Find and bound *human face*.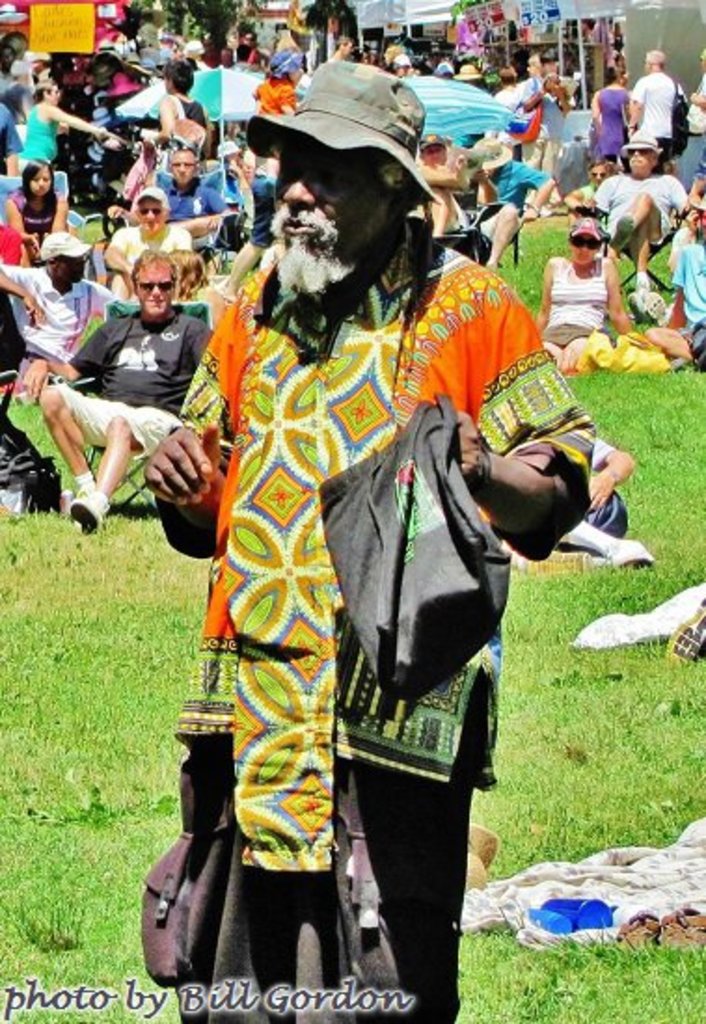
Bound: (134, 195, 164, 236).
